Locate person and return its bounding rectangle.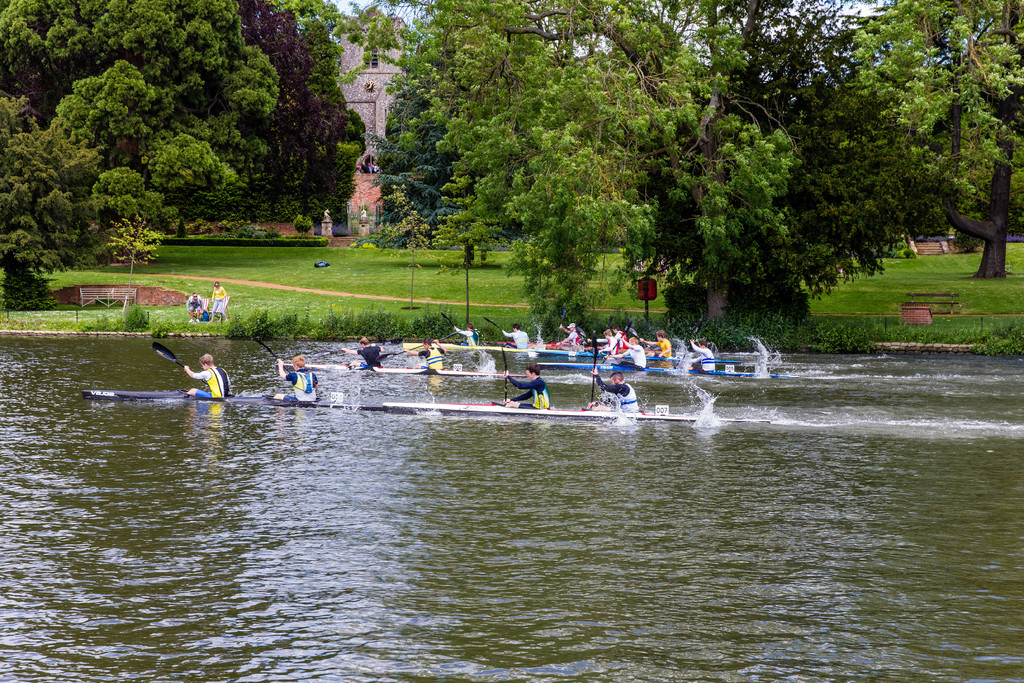
{"left": 270, "top": 352, "right": 316, "bottom": 403}.
